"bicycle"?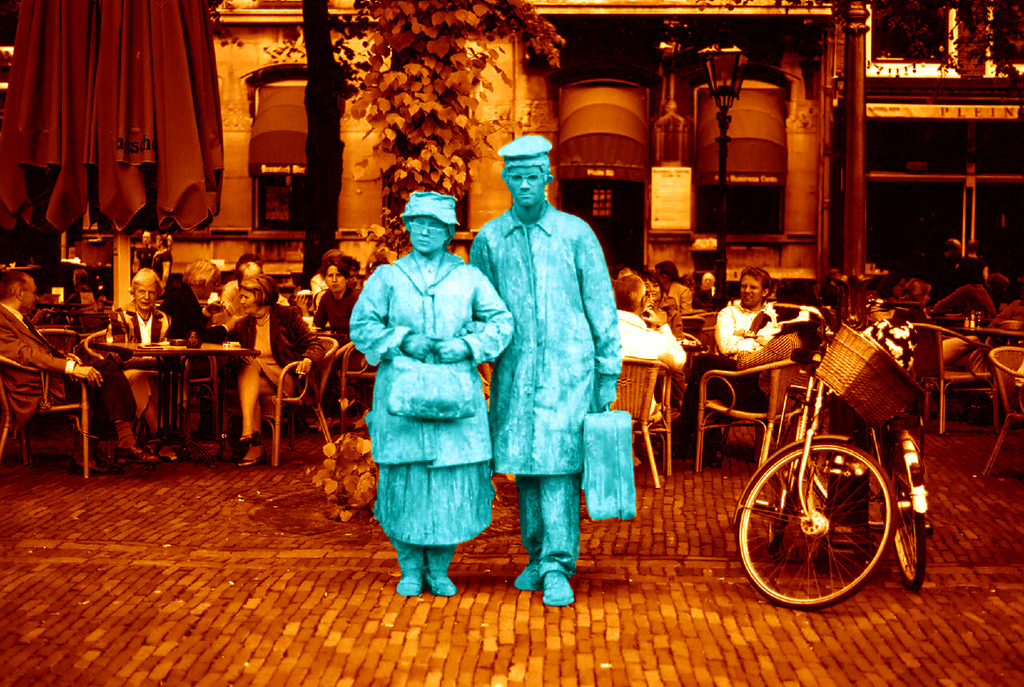
region(803, 309, 931, 593)
